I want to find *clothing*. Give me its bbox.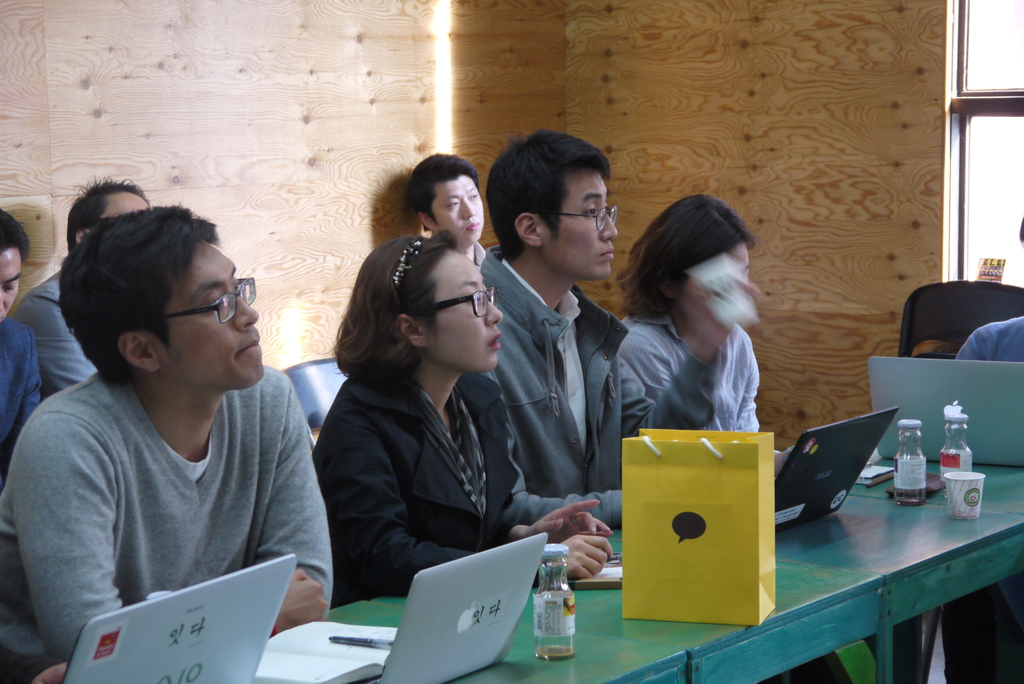
<box>14,326,337,645</box>.
